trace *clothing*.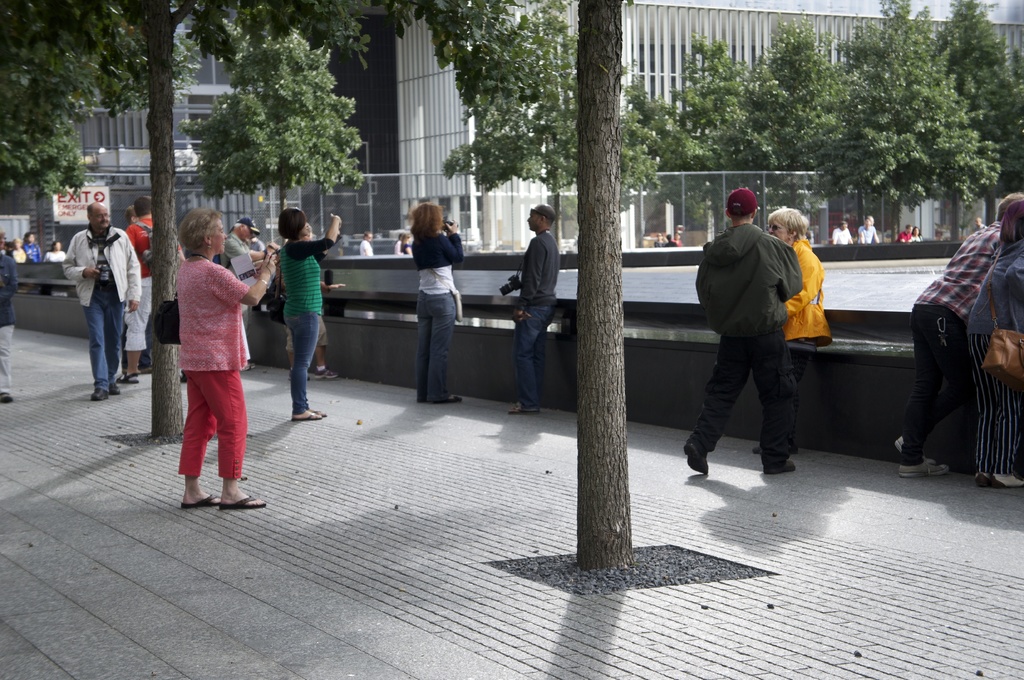
Traced to (278, 236, 333, 413).
